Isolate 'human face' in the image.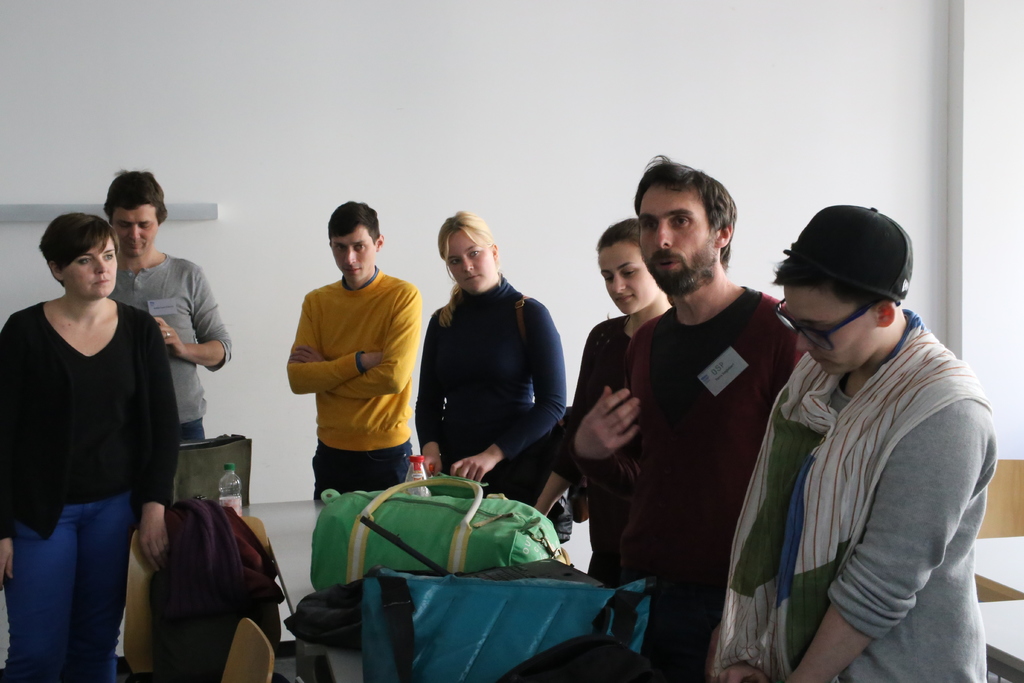
Isolated region: detection(113, 202, 159, 257).
